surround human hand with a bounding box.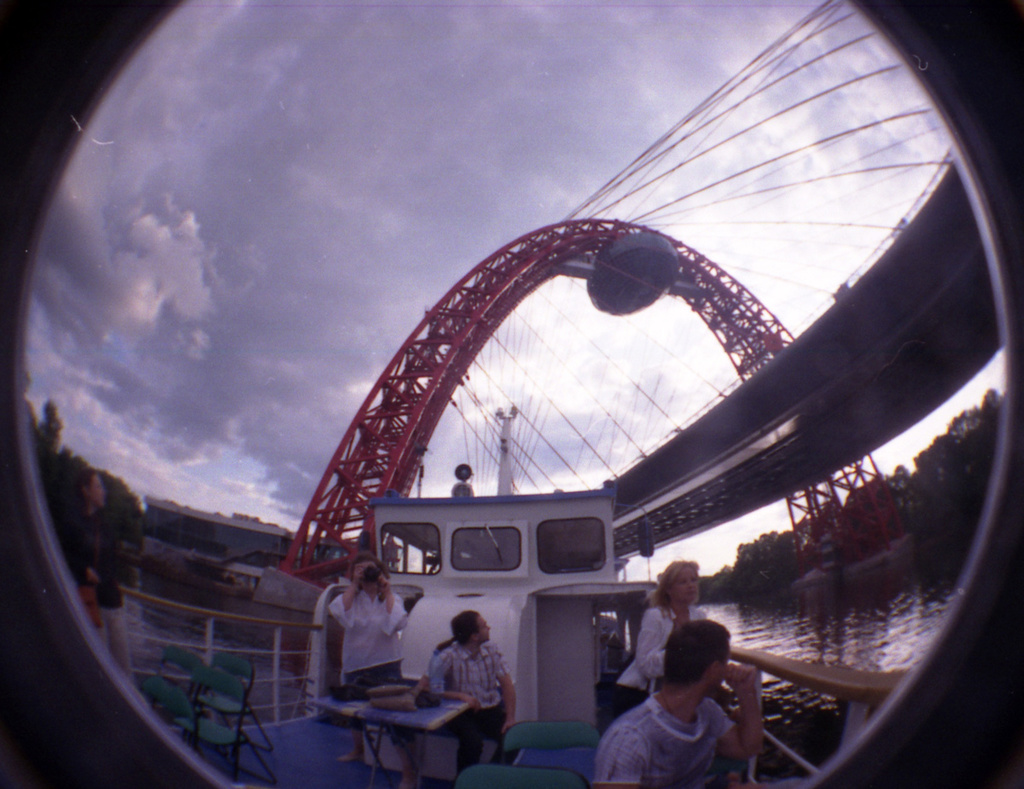
[x1=466, y1=699, x2=486, y2=716].
